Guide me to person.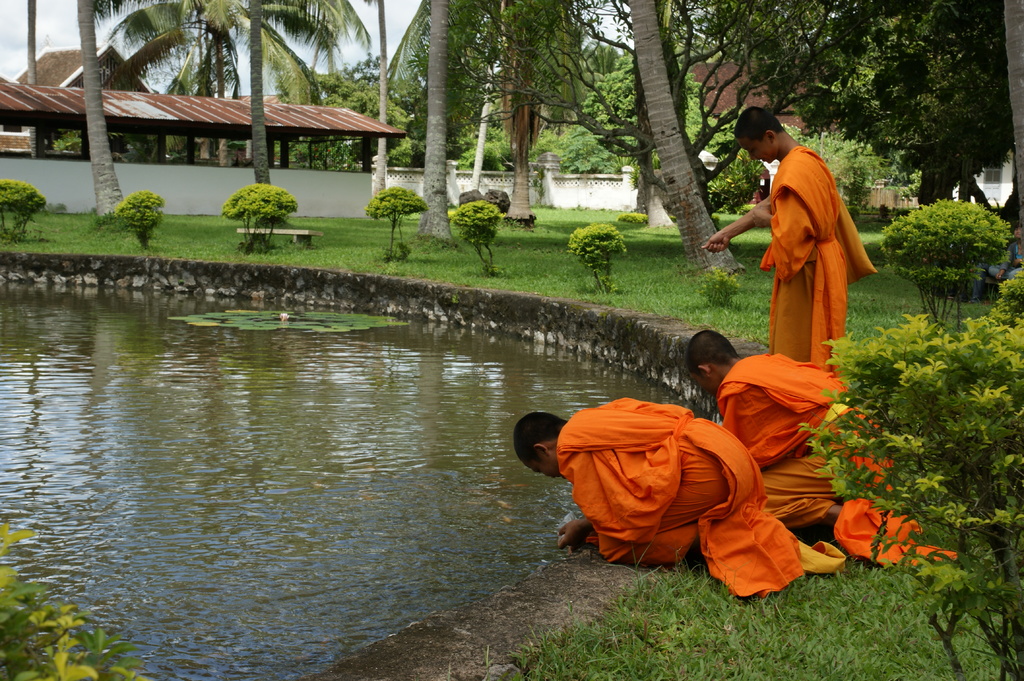
Guidance: left=509, top=397, right=848, bottom=600.
